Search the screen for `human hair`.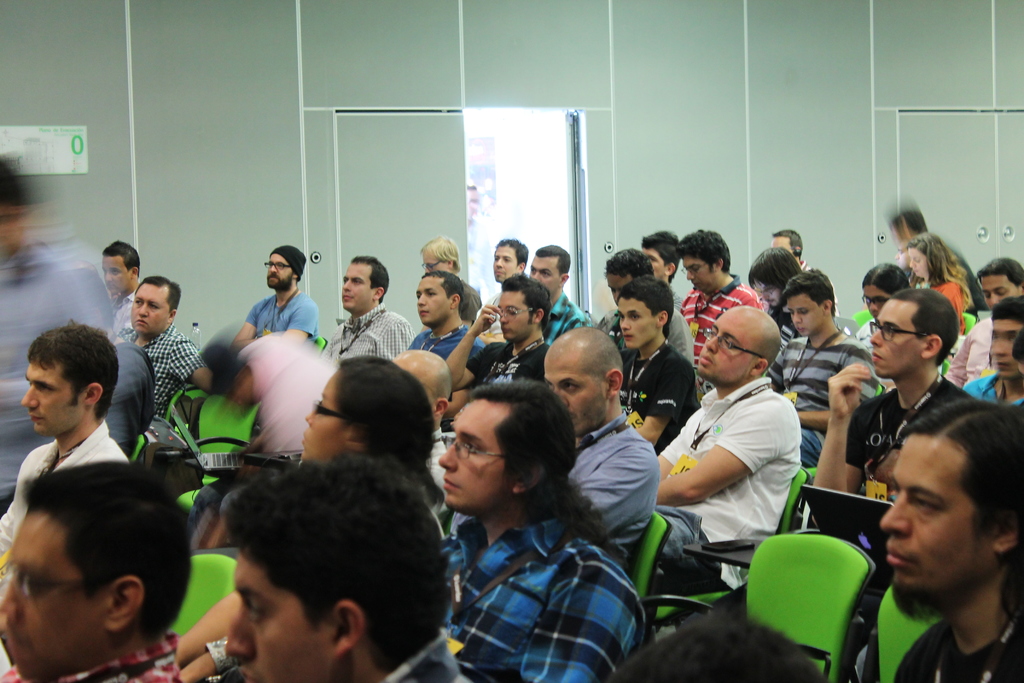
Found at Rect(780, 265, 834, 315).
